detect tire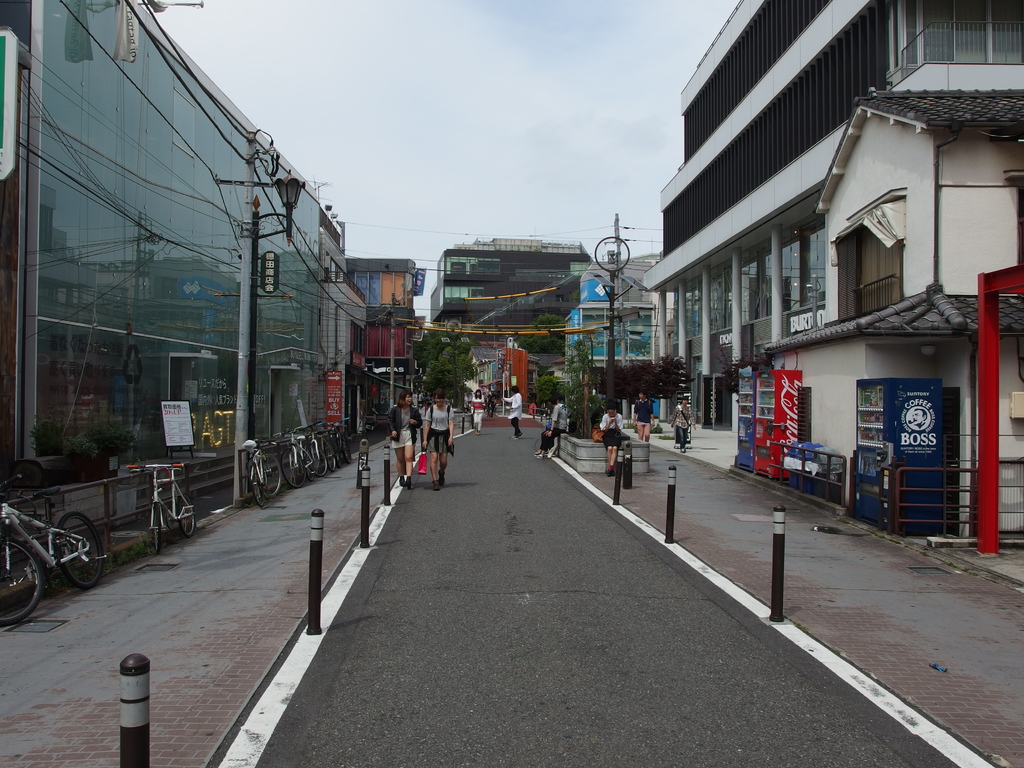
[47,512,105,586]
